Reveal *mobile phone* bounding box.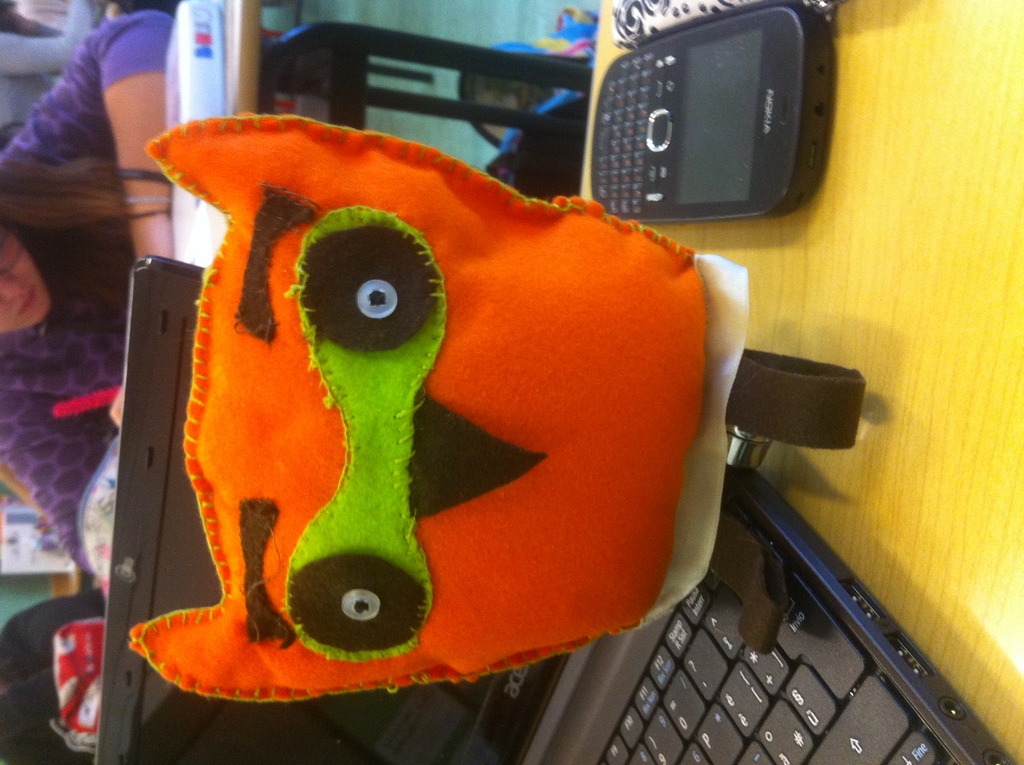
Revealed: bbox=[606, 0, 838, 51].
